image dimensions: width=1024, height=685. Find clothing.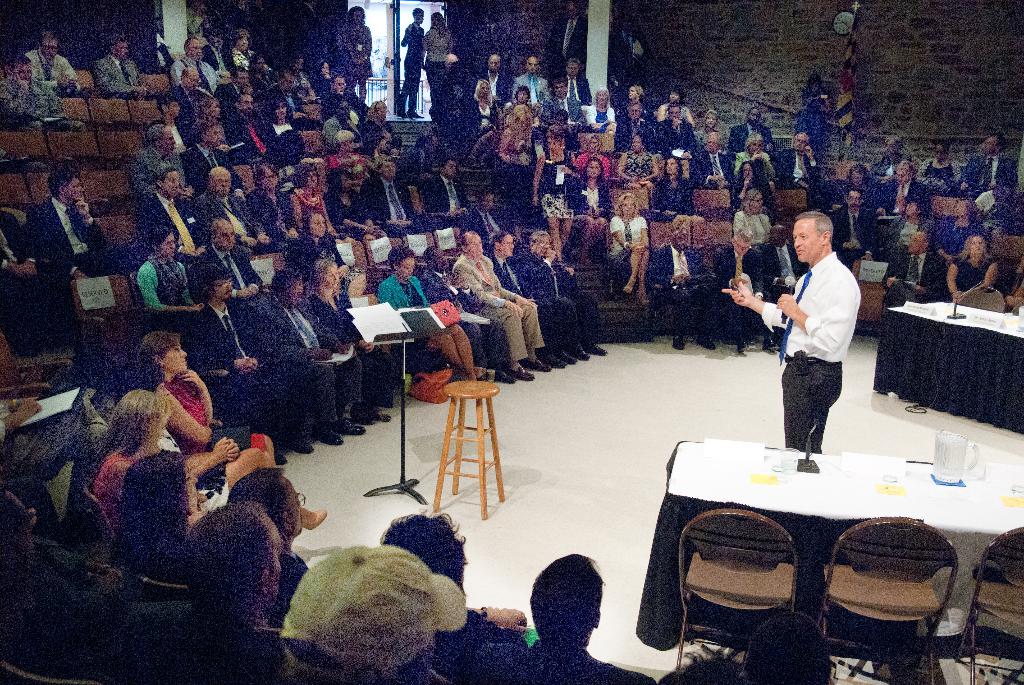
region(499, 247, 566, 345).
